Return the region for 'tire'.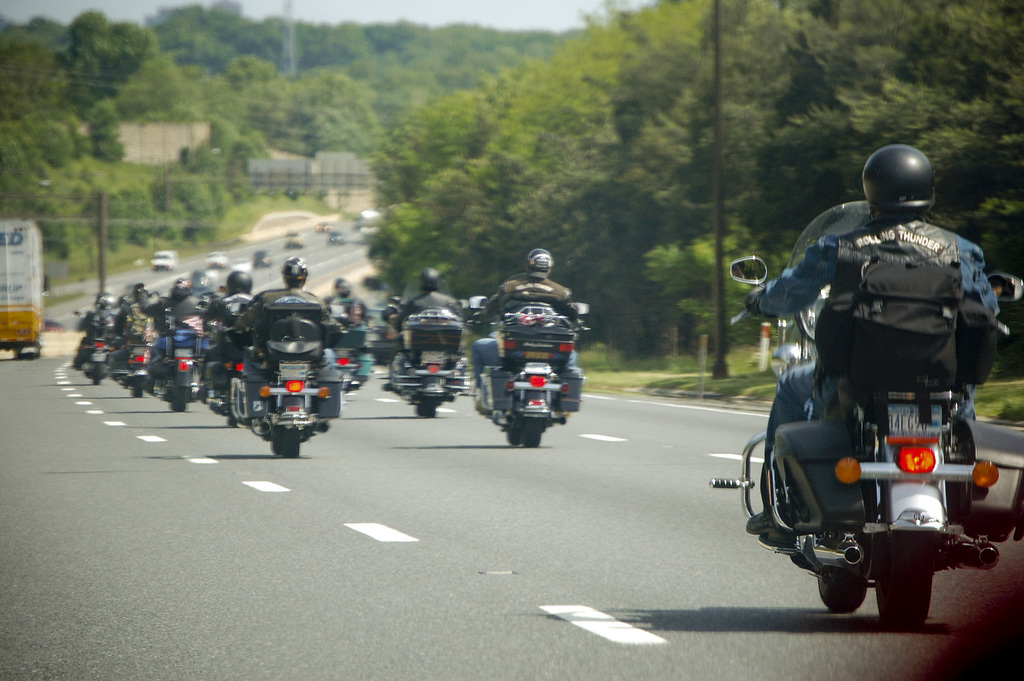
left=282, top=428, right=300, bottom=458.
